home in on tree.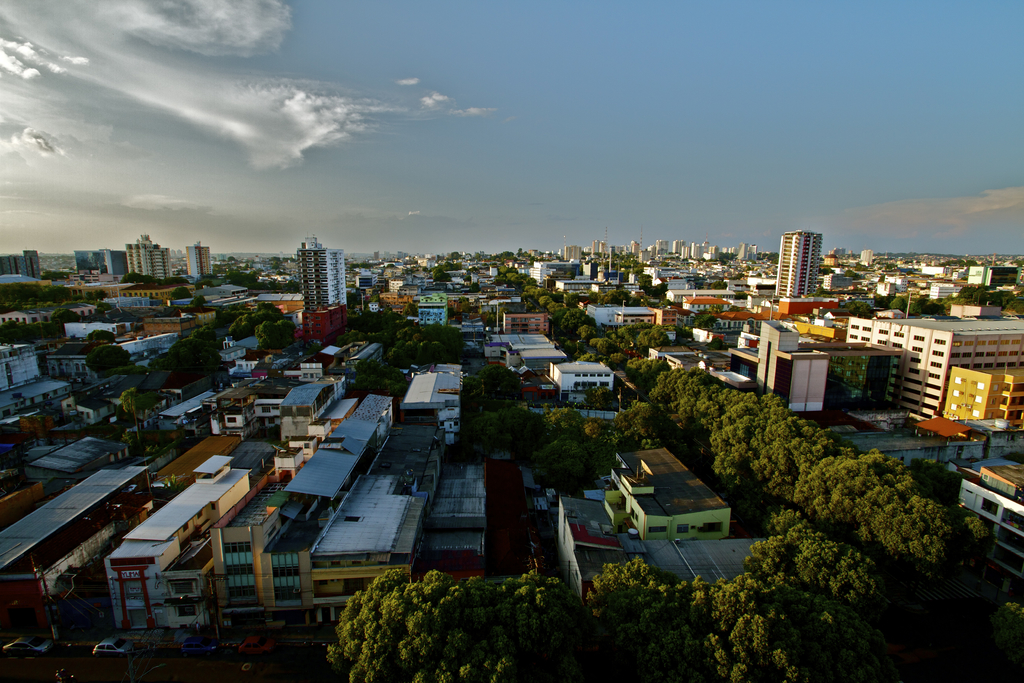
Homed in at detection(170, 339, 214, 365).
